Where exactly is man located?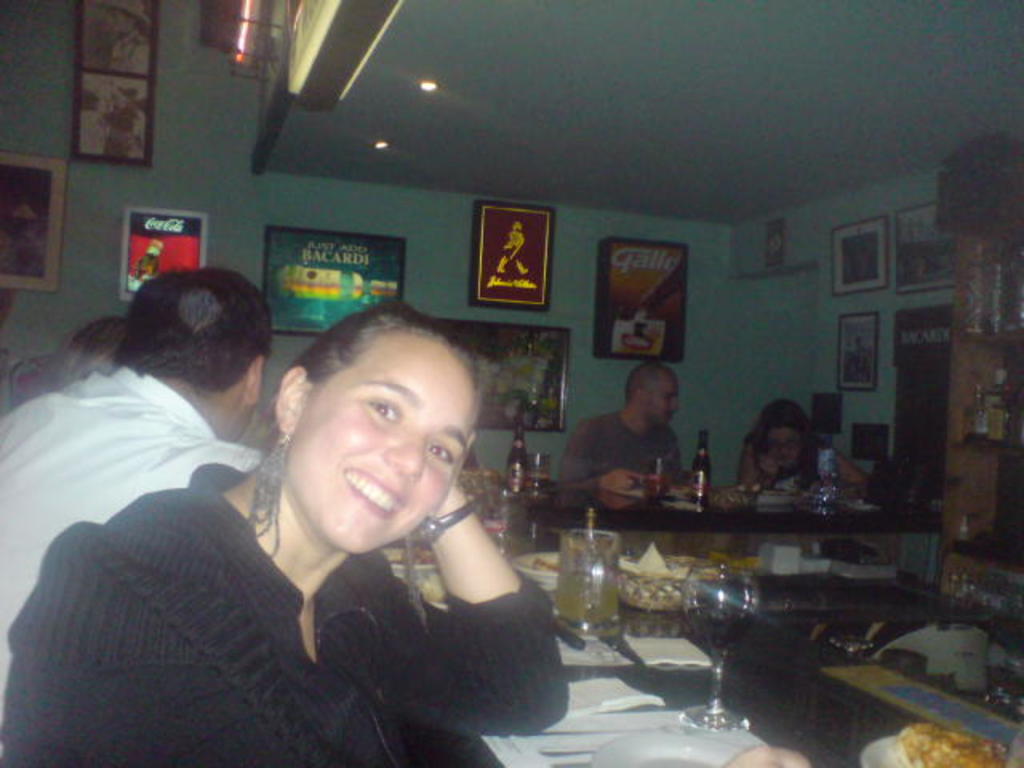
Its bounding box is [x1=554, y1=347, x2=698, y2=494].
